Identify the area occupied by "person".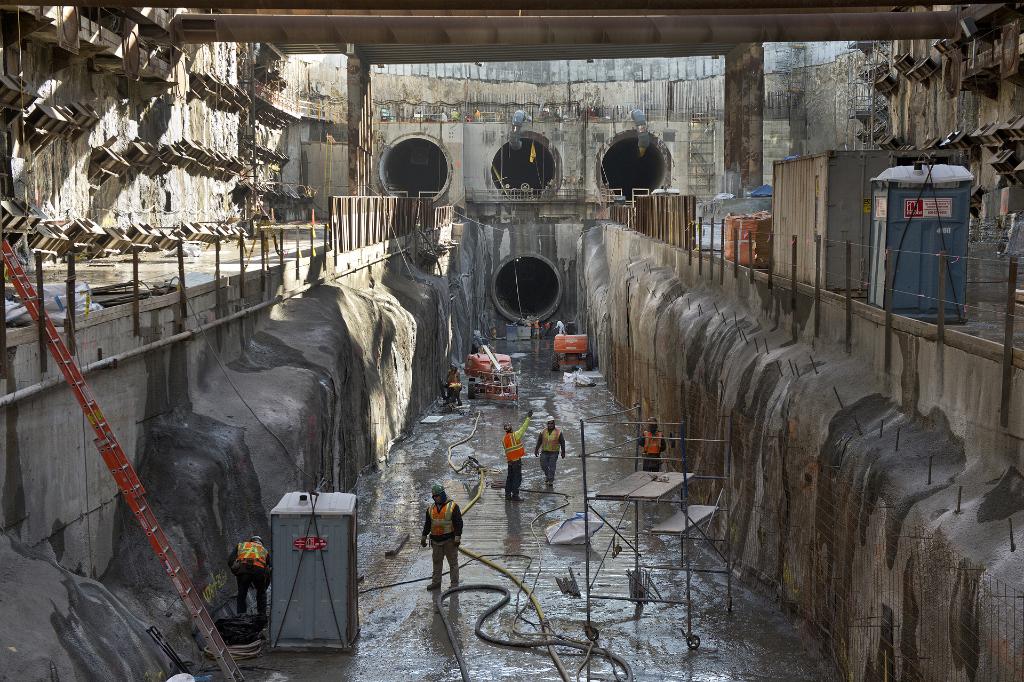
Area: region(228, 535, 273, 615).
